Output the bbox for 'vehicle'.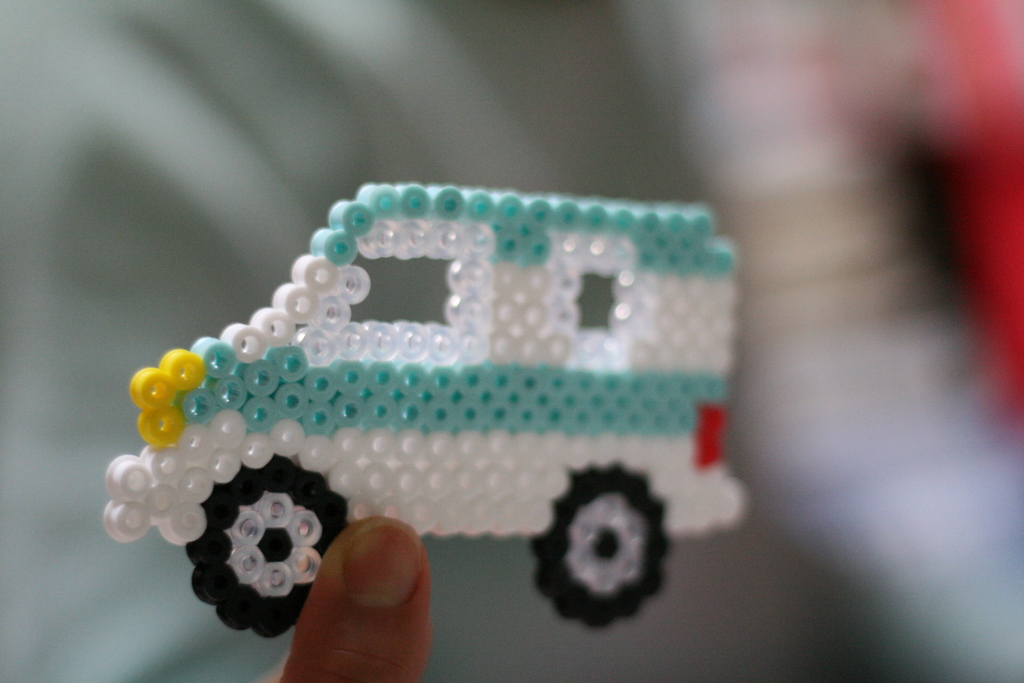
l=102, t=181, r=742, b=636.
